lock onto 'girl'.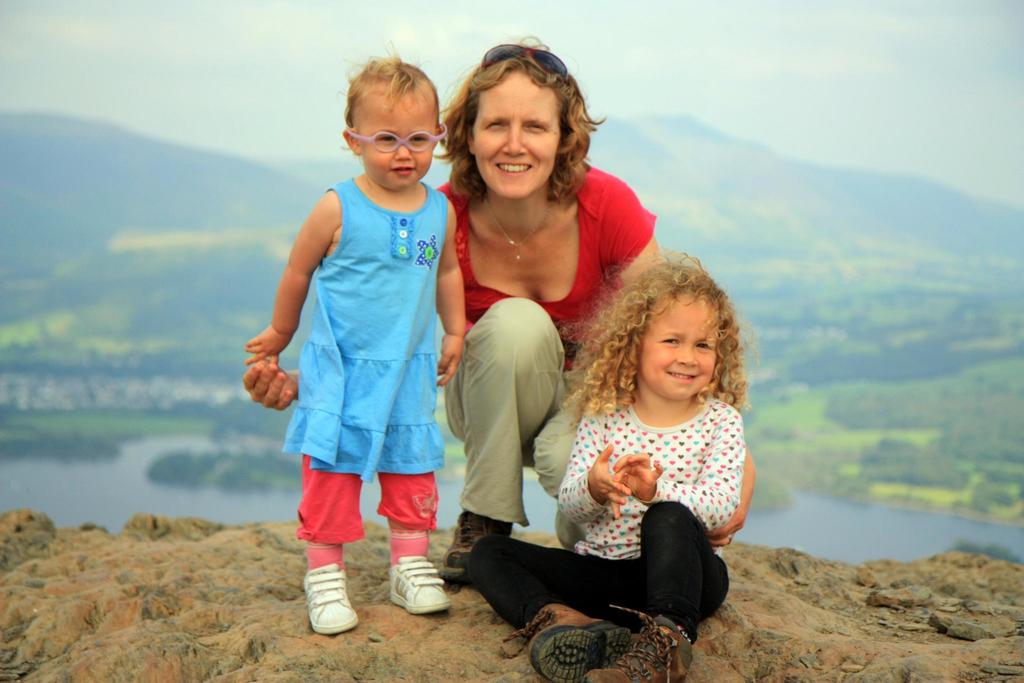
Locked: crop(244, 34, 755, 587).
